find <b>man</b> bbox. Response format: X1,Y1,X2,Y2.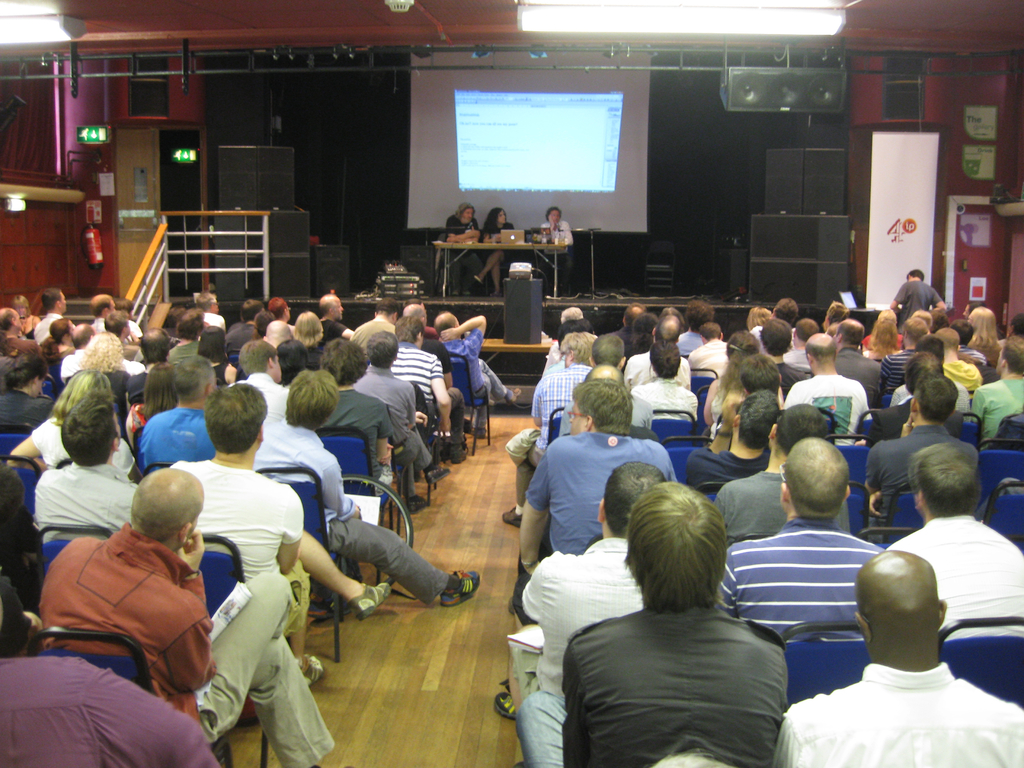
620,311,689,386.
